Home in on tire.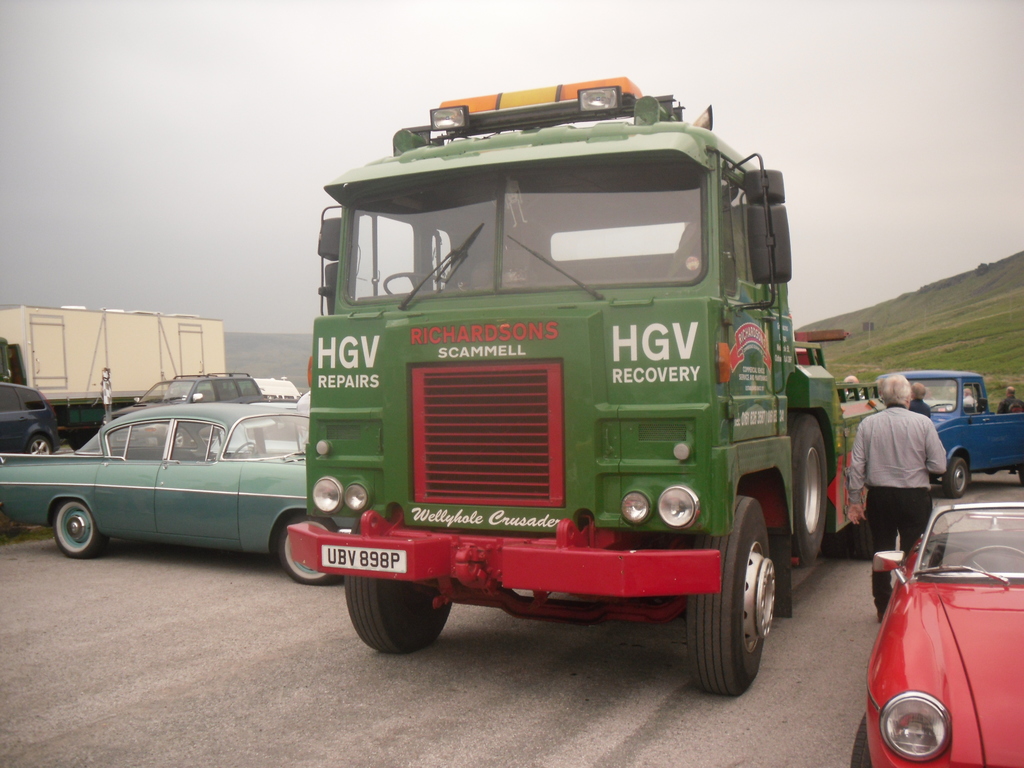
Homed in at 941,456,971,499.
